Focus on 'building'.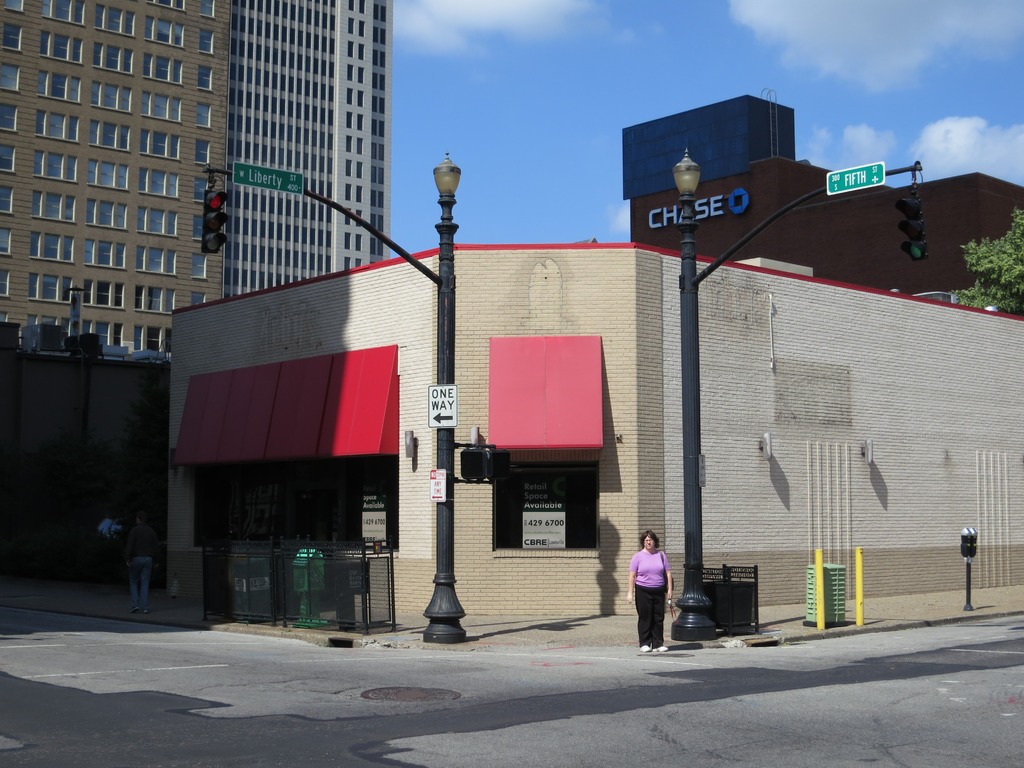
Focused at <region>0, 0, 234, 362</region>.
